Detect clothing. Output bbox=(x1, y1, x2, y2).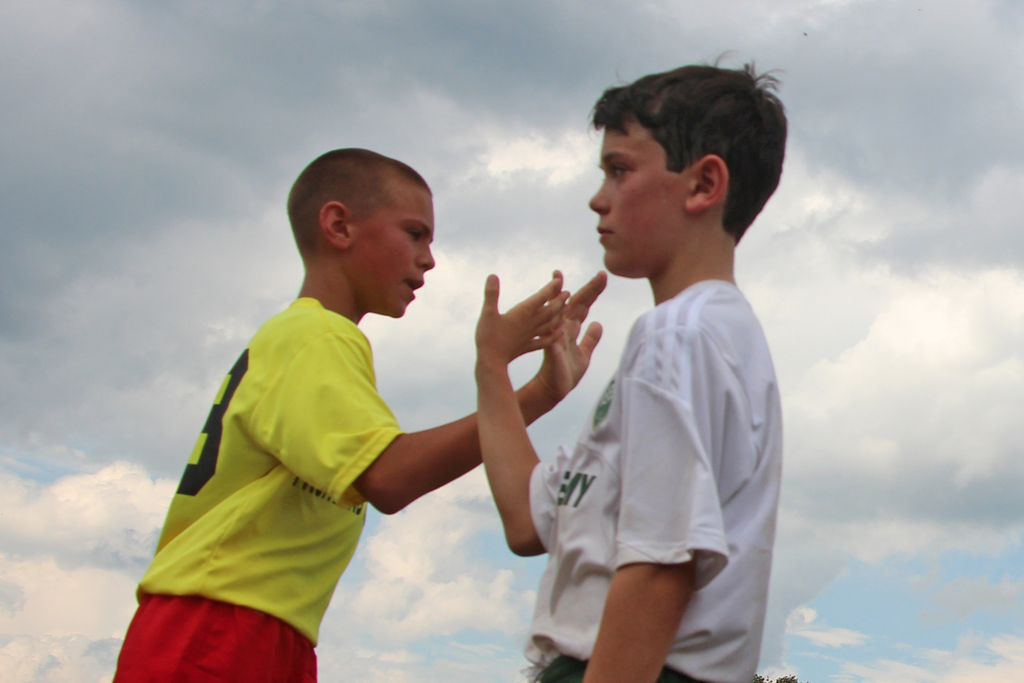
bbox=(137, 251, 467, 656).
